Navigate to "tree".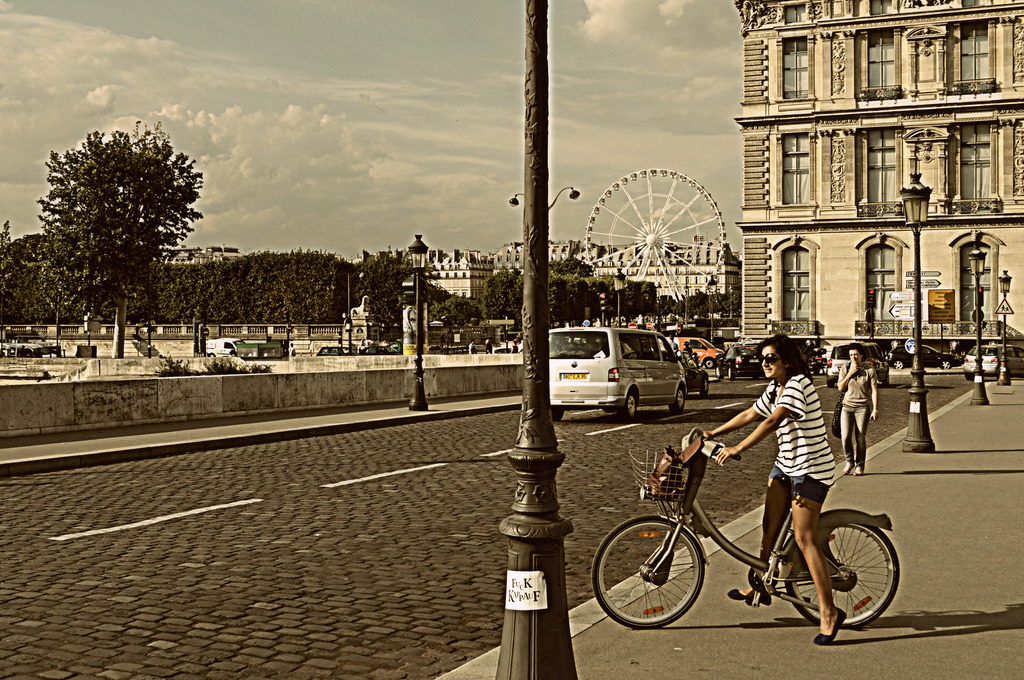
Navigation target: bbox(433, 296, 481, 336).
